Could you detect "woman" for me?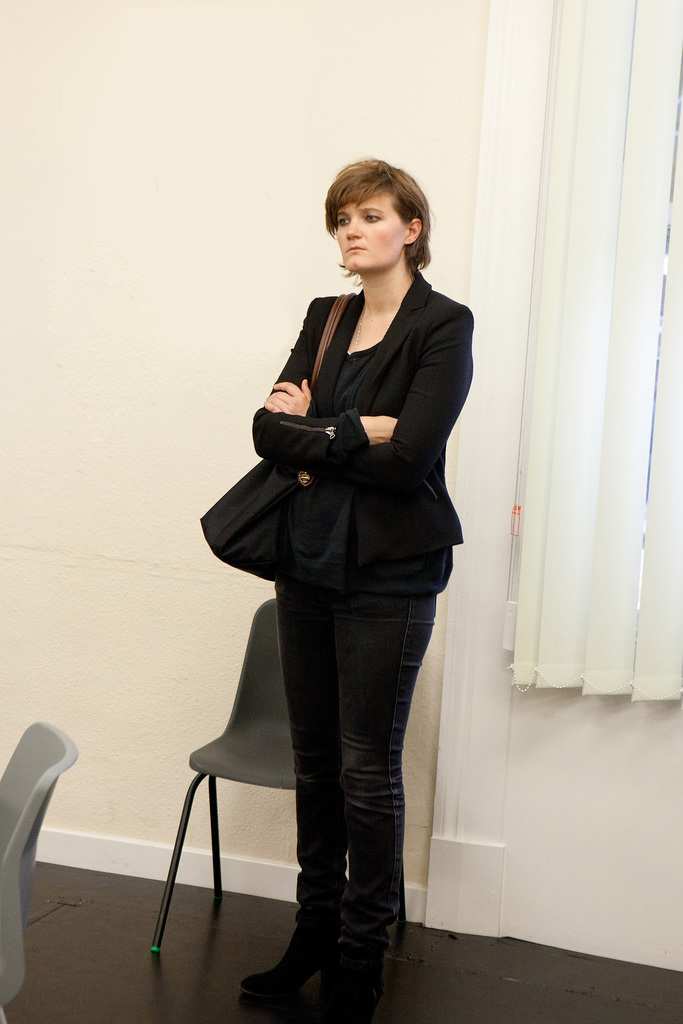
Detection result: bbox=(183, 181, 482, 991).
